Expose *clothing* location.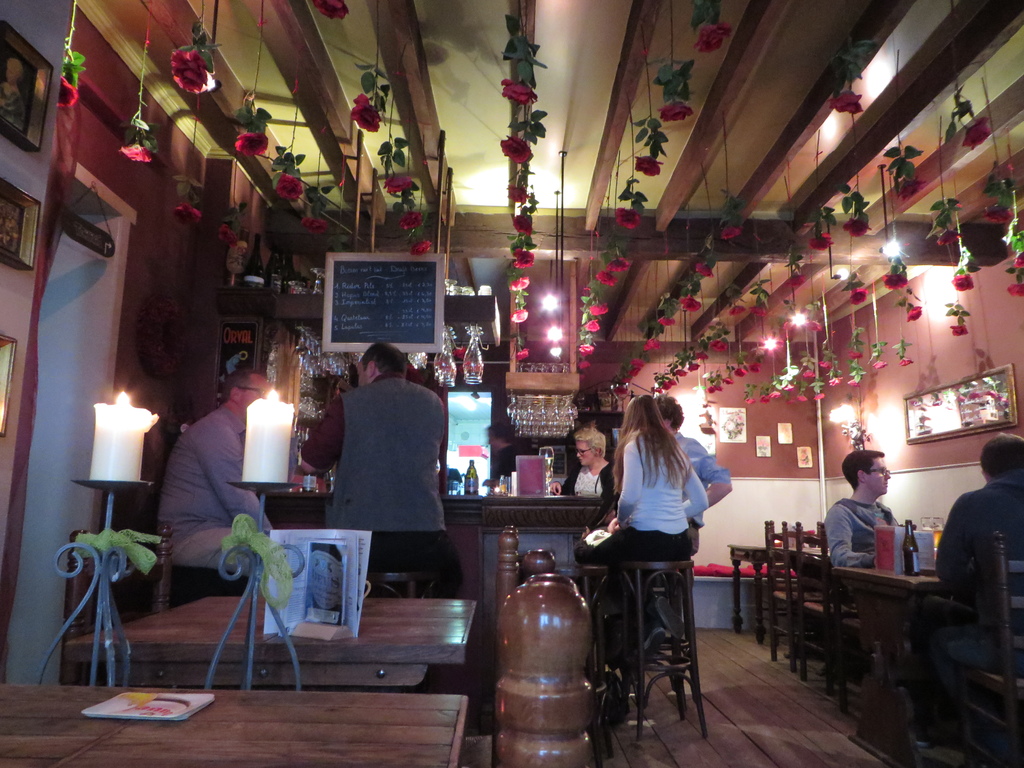
Exposed at 570 420 706 563.
